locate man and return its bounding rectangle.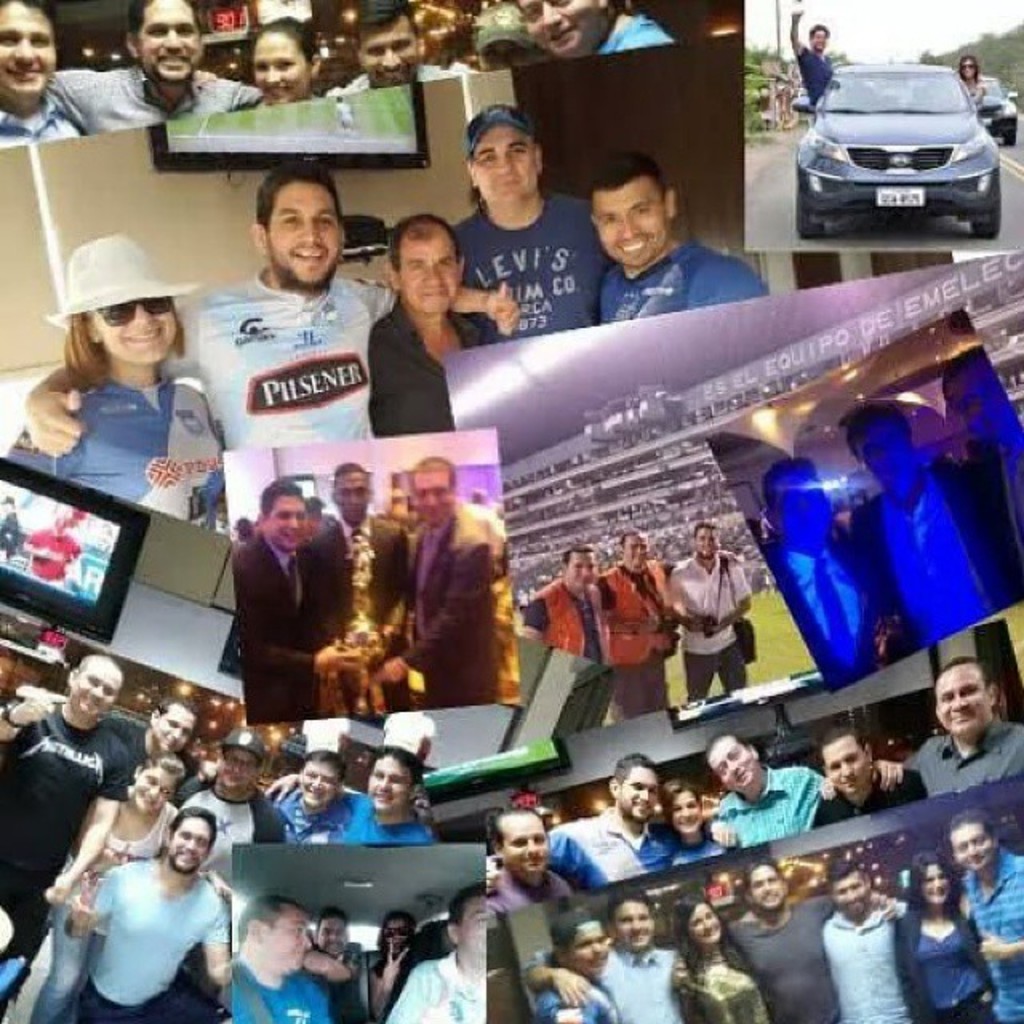
514 894 696 1022.
